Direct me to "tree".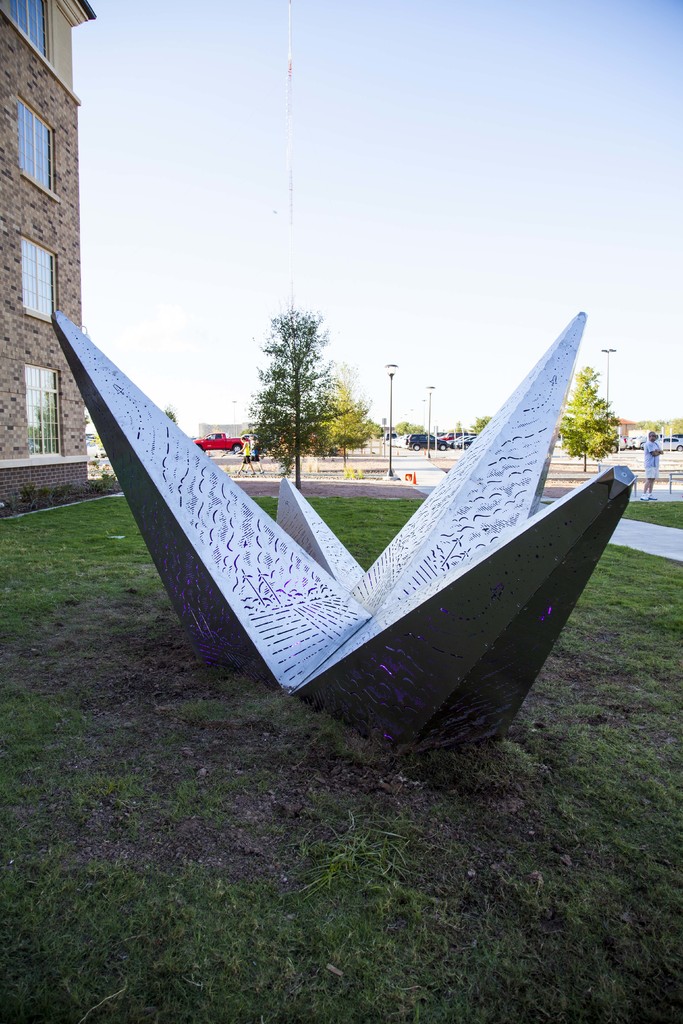
Direction: 249,300,338,495.
